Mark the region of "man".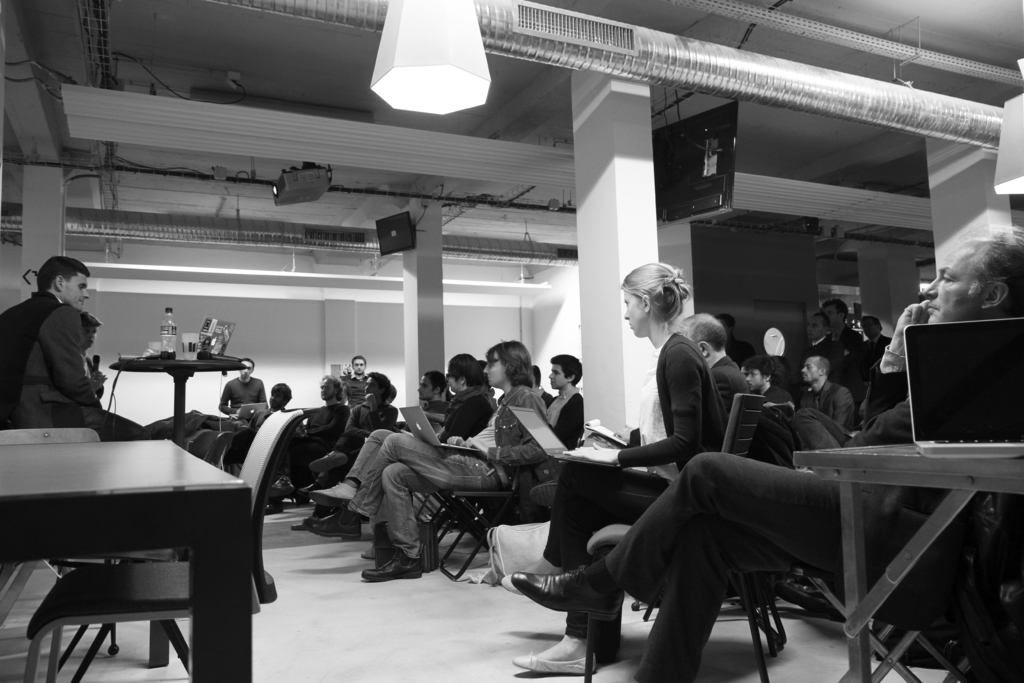
Region: (left=745, top=355, right=796, bottom=404).
